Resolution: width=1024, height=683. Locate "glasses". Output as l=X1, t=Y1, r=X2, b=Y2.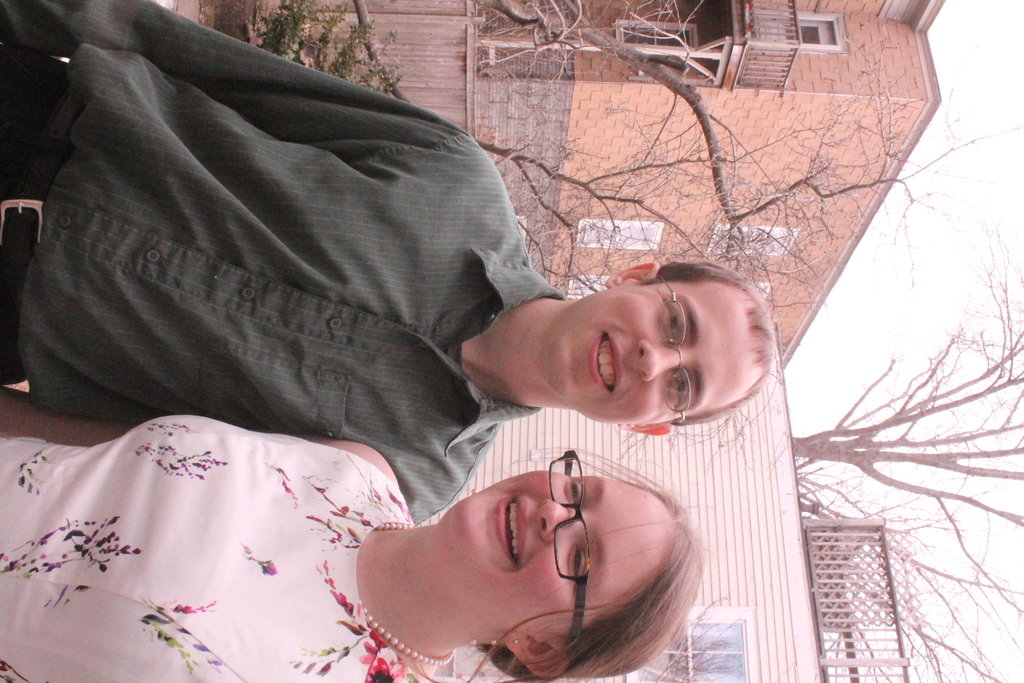
l=655, t=272, r=690, b=419.
